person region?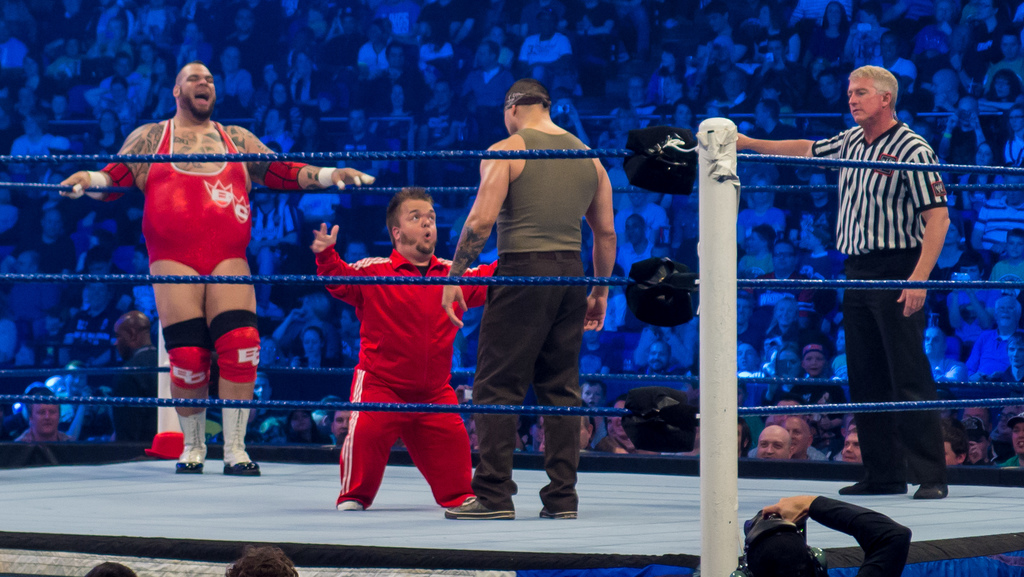
region(723, 64, 968, 510)
